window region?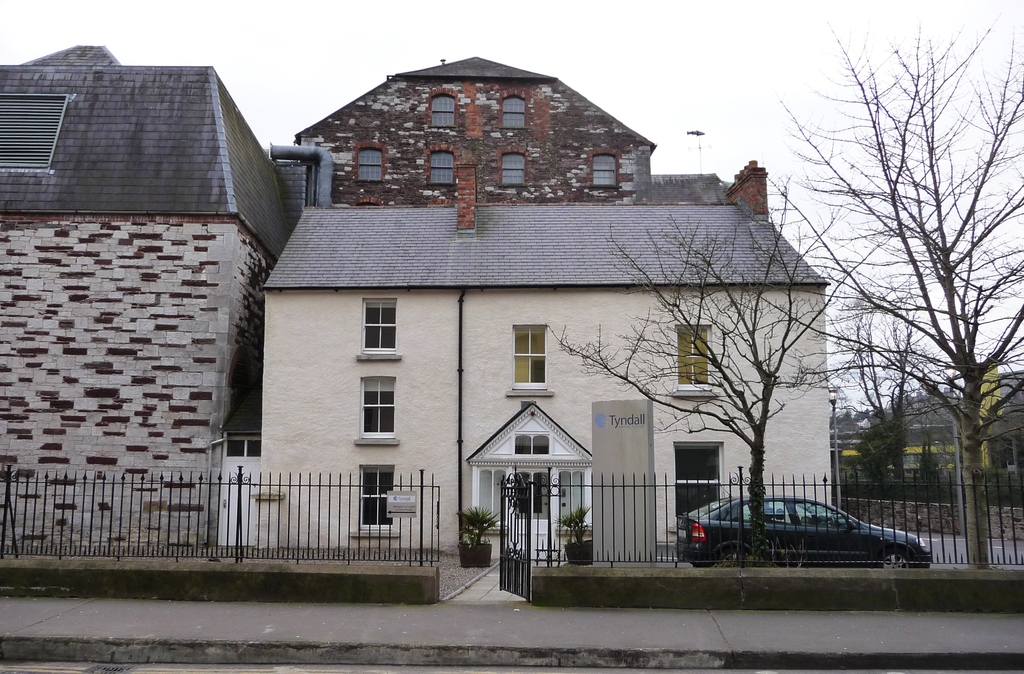
pyautogui.locateOnScreen(506, 155, 524, 188)
